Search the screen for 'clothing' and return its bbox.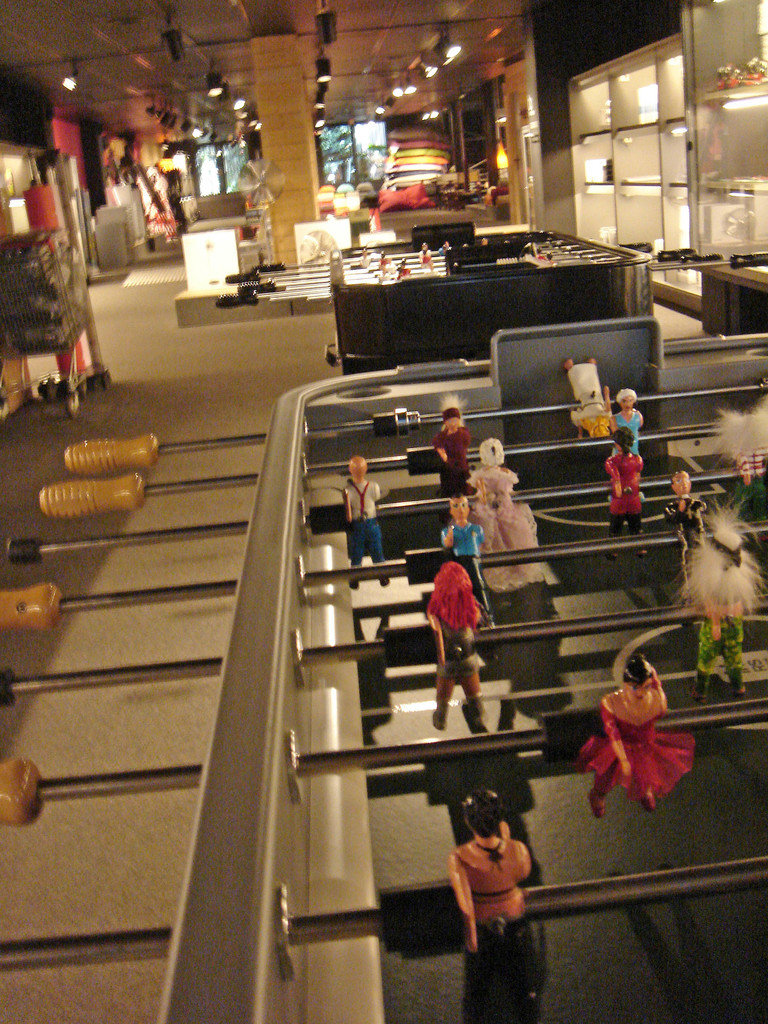
Found: (376, 254, 392, 275).
